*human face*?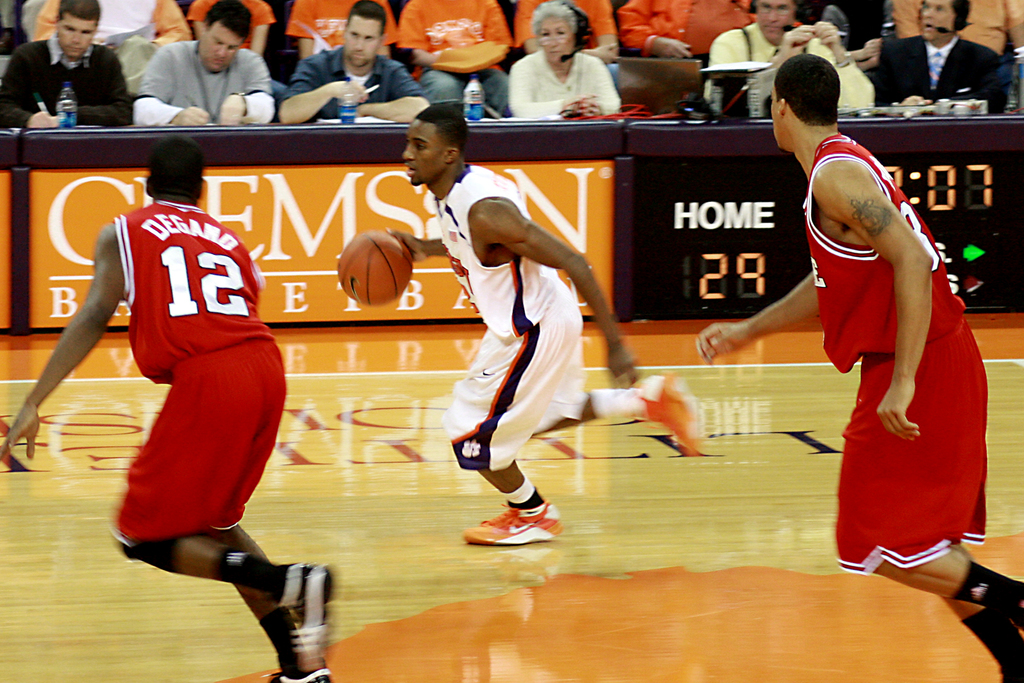
x1=200, y1=30, x2=233, y2=72
